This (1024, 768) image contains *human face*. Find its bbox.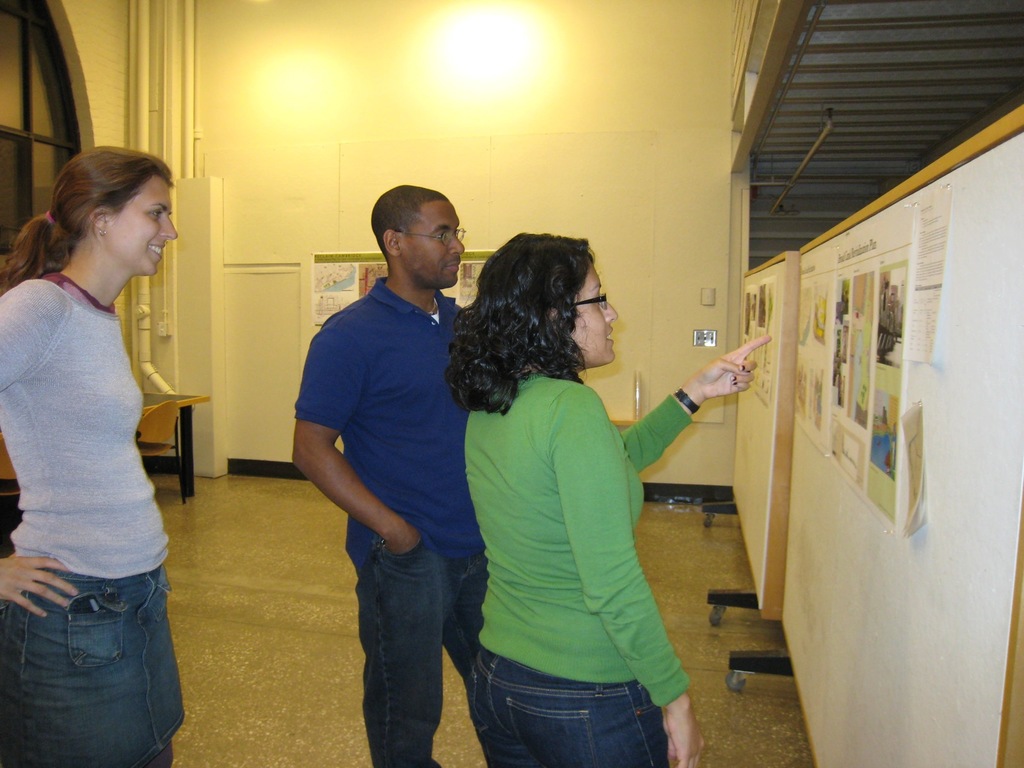
box=[399, 204, 467, 288].
